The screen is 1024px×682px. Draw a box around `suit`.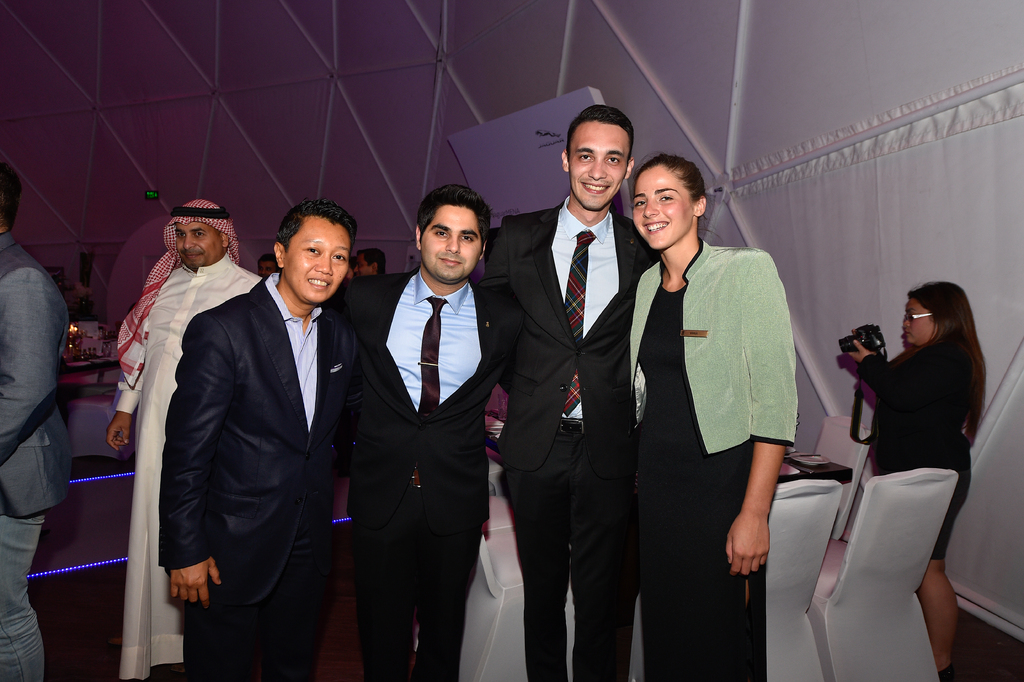
bbox(0, 233, 73, 521).
